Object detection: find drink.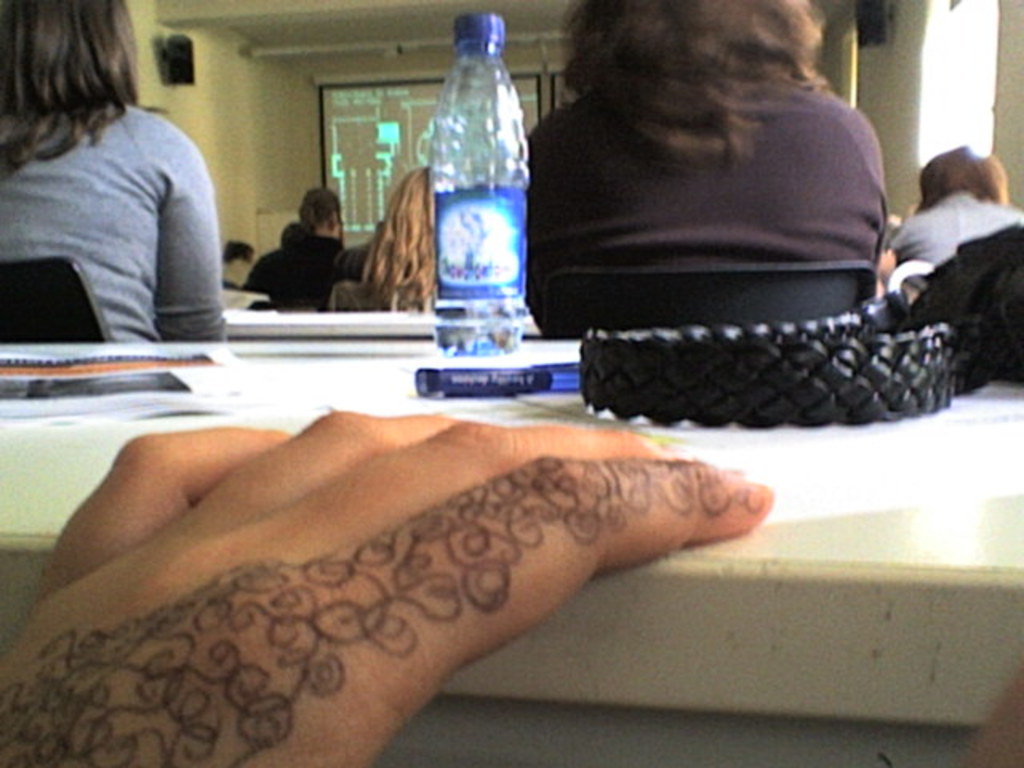
x1=427 y1=6 x2=533 y2=362.
